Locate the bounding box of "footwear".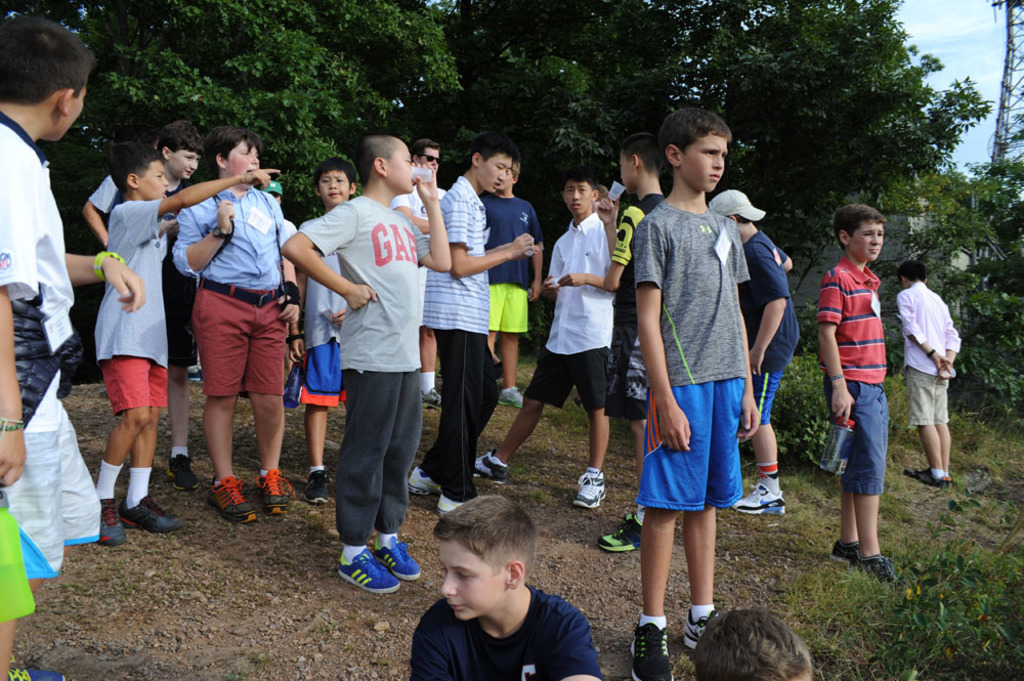
Bounding box: bbox(575, 467, 609, 512).
